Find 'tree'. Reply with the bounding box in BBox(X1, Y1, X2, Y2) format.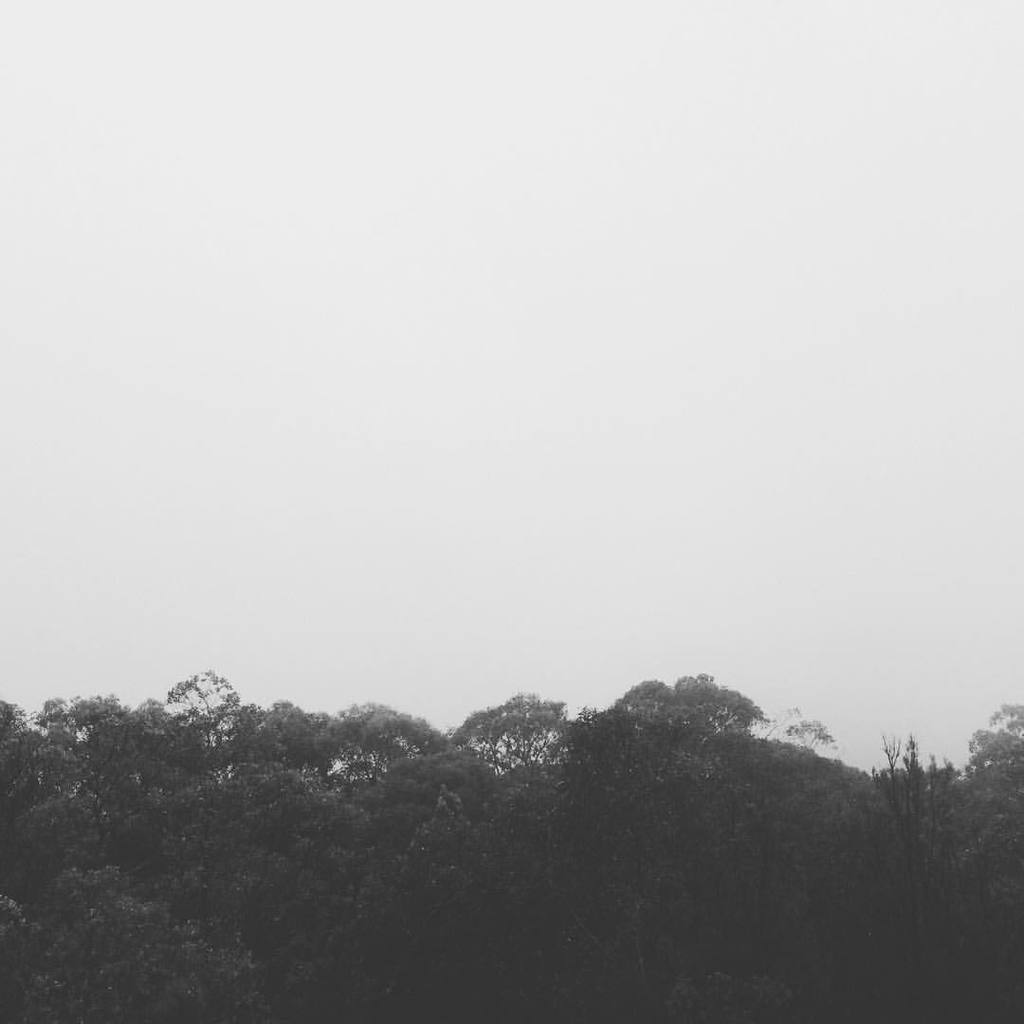
BBox(0, 688, 69, 817).
